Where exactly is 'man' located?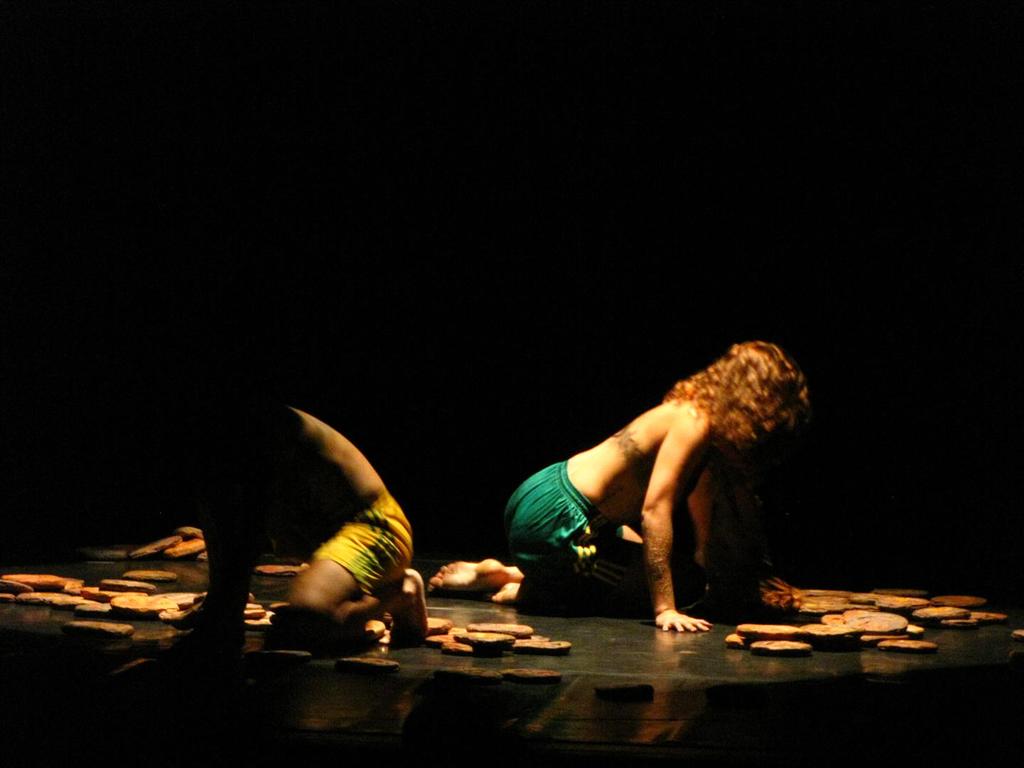
Its bounding box is pyautogui.locateOnScreen(158, 400, 430, 647).
